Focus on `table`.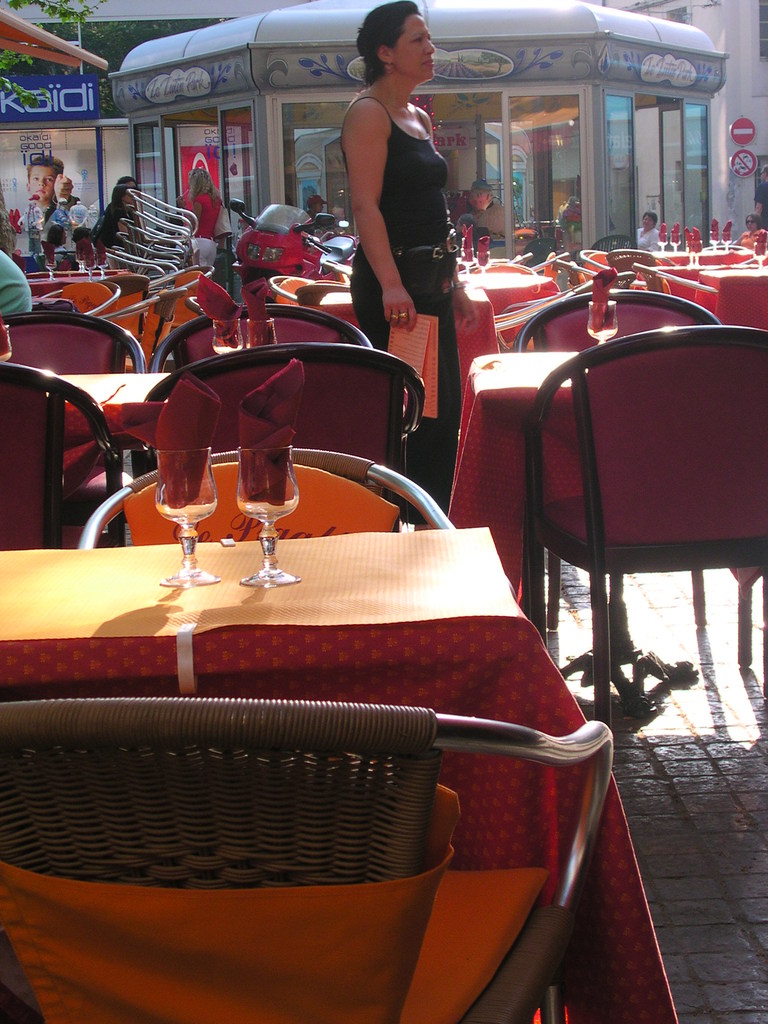
Focused at <bbox>45, 372, 164, 547</bbox>.
